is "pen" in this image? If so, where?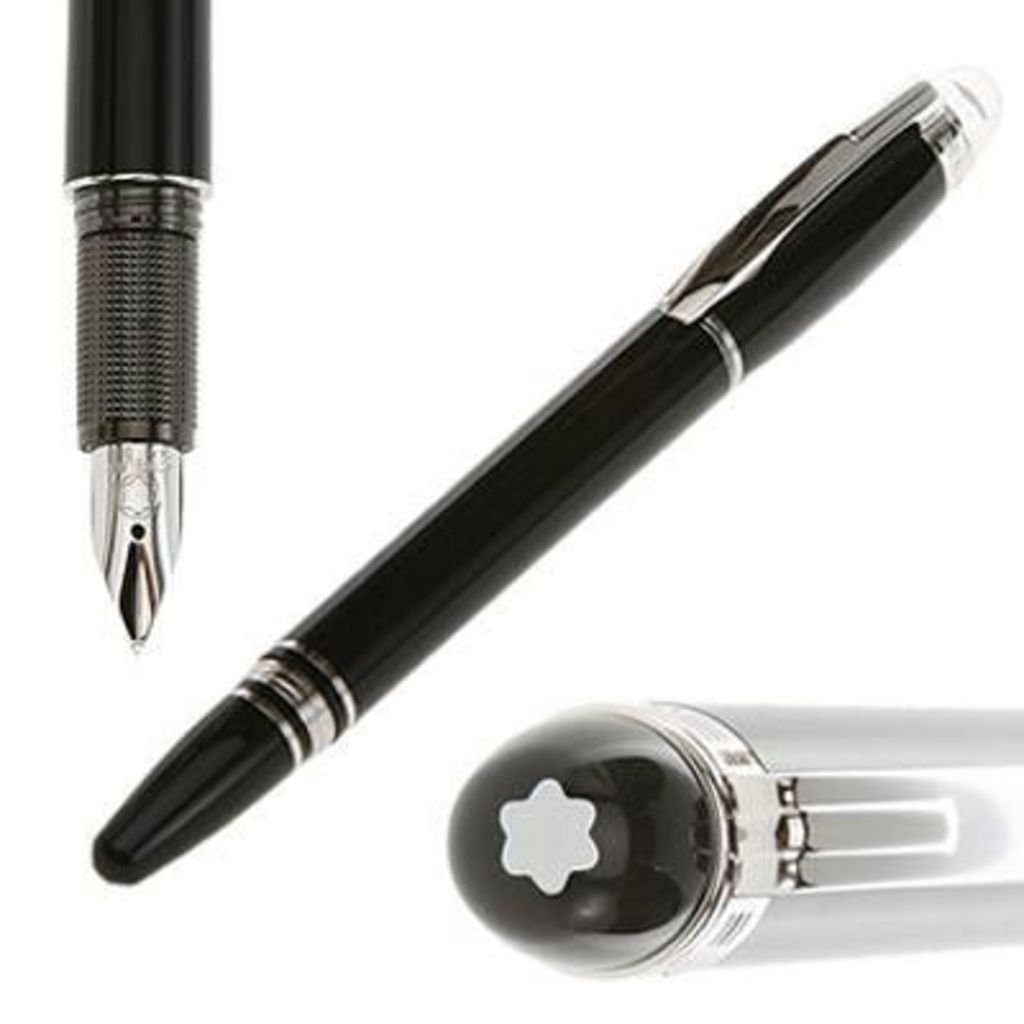
Yes, at BBox(90, 59, 1009, 881).
